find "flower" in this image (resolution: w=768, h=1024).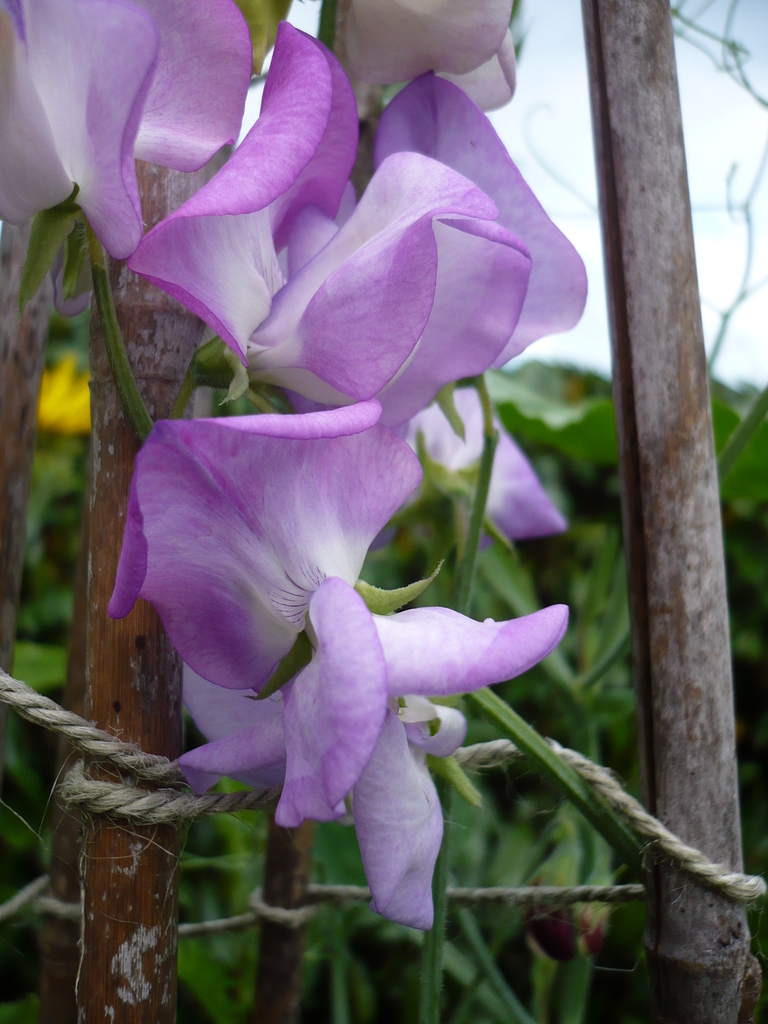
left=0, top=0, right=251, bottom=312.
